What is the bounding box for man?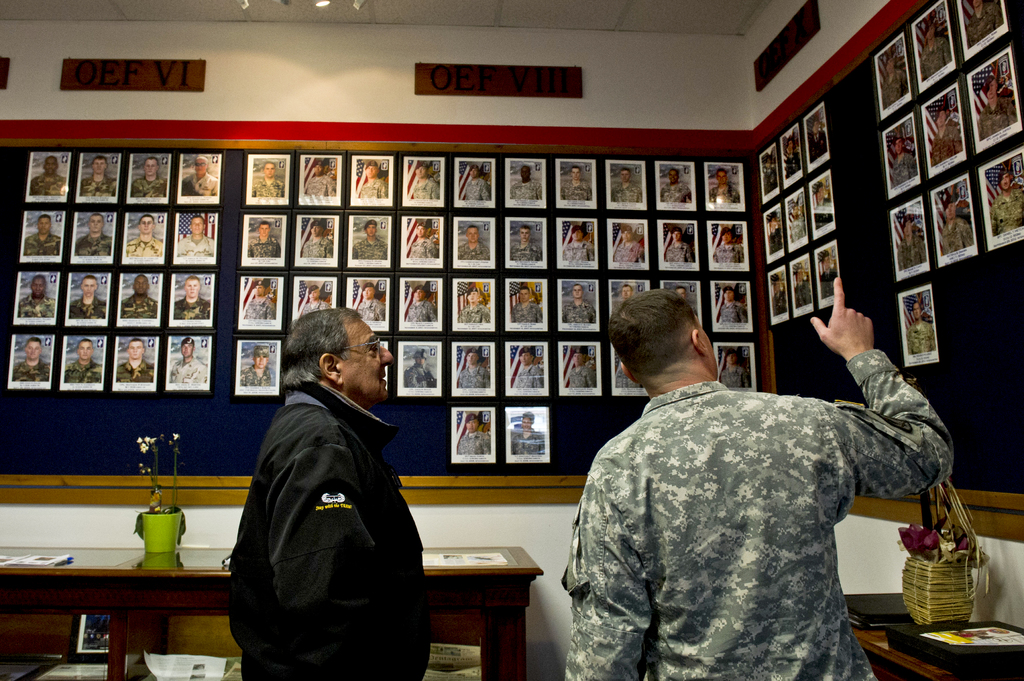
<box>719,284,748,326</box>.
